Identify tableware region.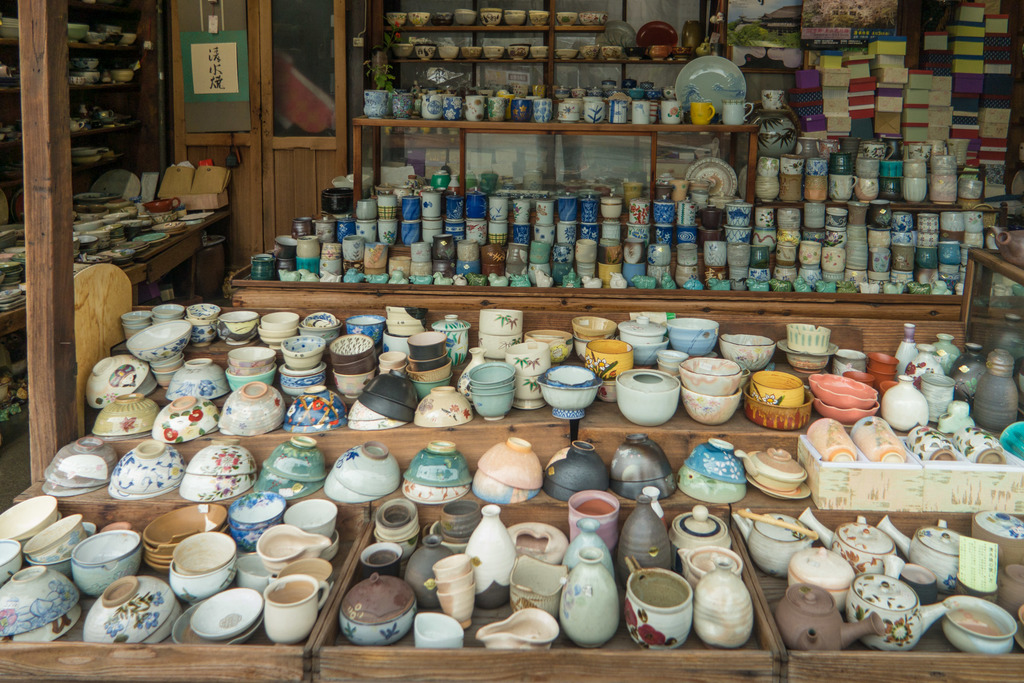
Region: Rect(614, 474, 678, 498).
